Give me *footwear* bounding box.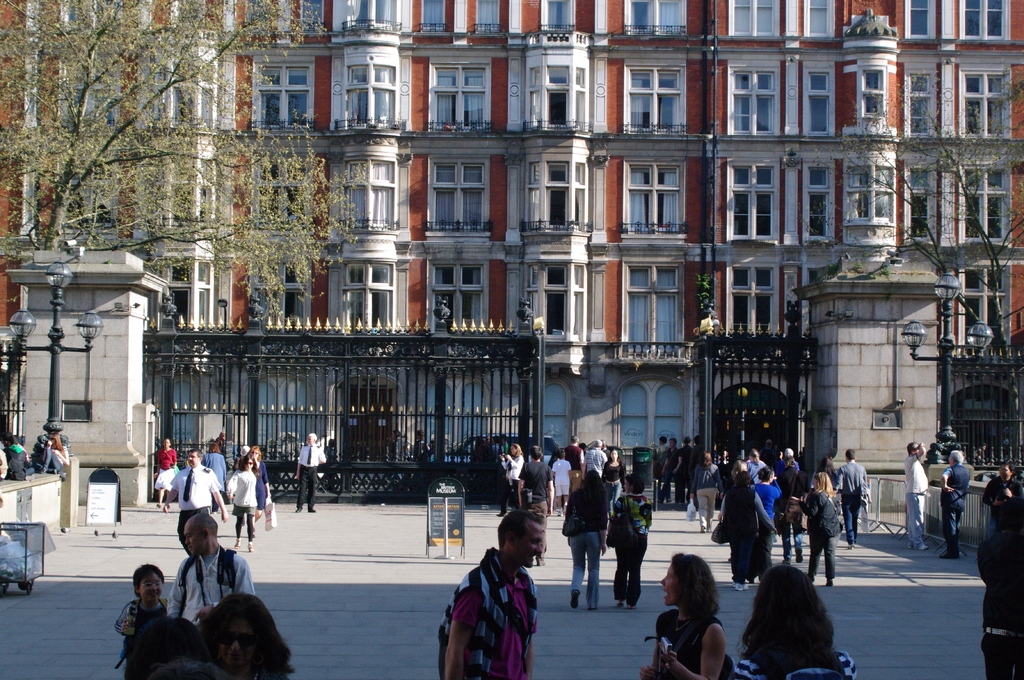
{"x1": 950, "y1": 535, "x2": 960, "y2": 559}.
